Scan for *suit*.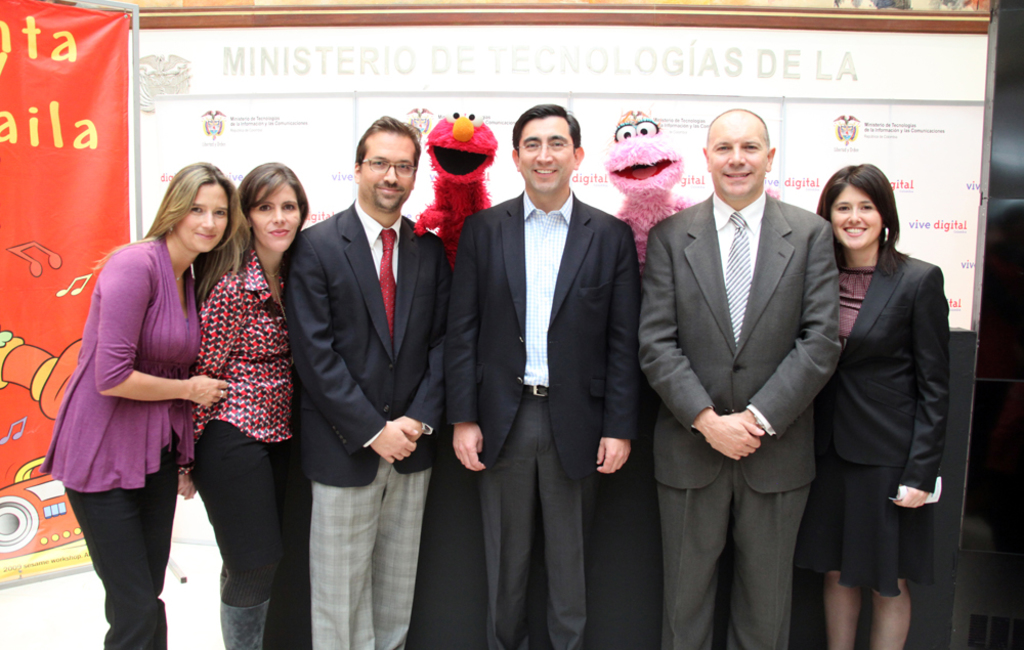
Scan result: x1=450 y1=179 x2=662 y2=649.
